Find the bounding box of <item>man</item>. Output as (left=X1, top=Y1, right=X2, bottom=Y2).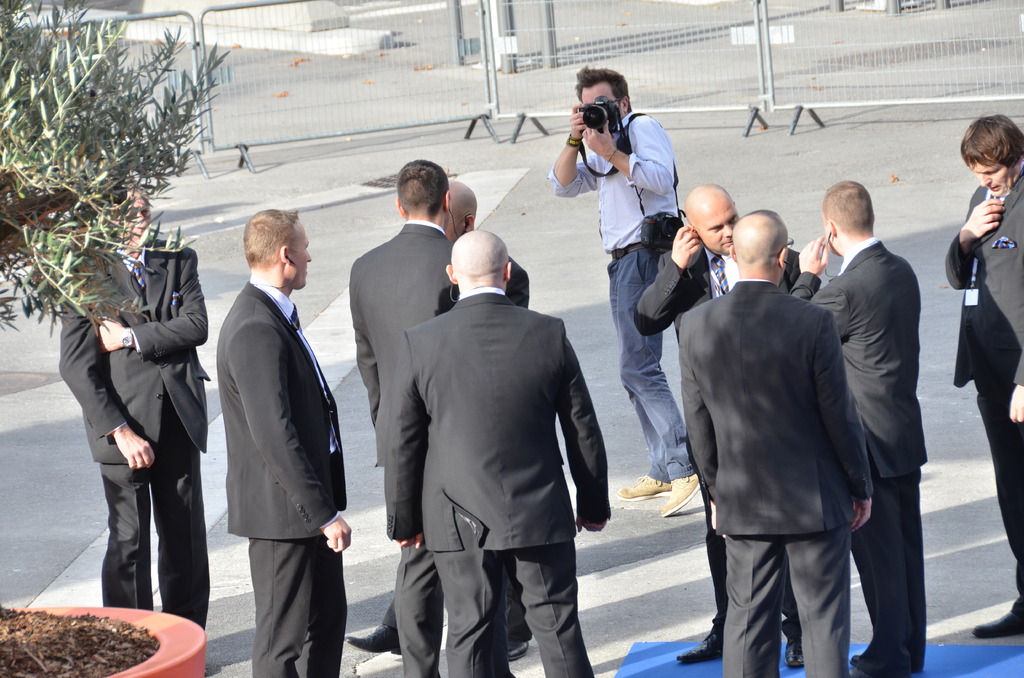
(left=547, top=69, right=724, bottom=519).
